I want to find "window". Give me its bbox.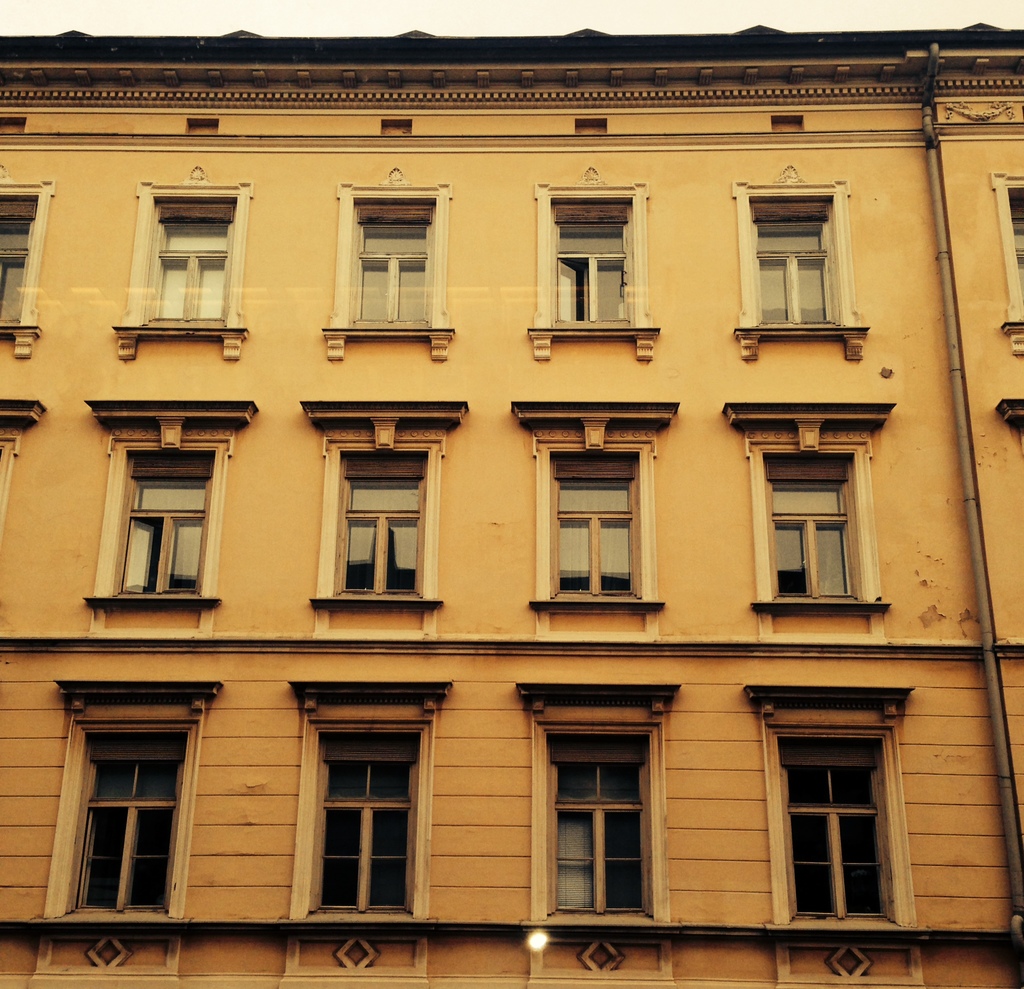
<bbox>749, 677, 918, 929</bbox>.
